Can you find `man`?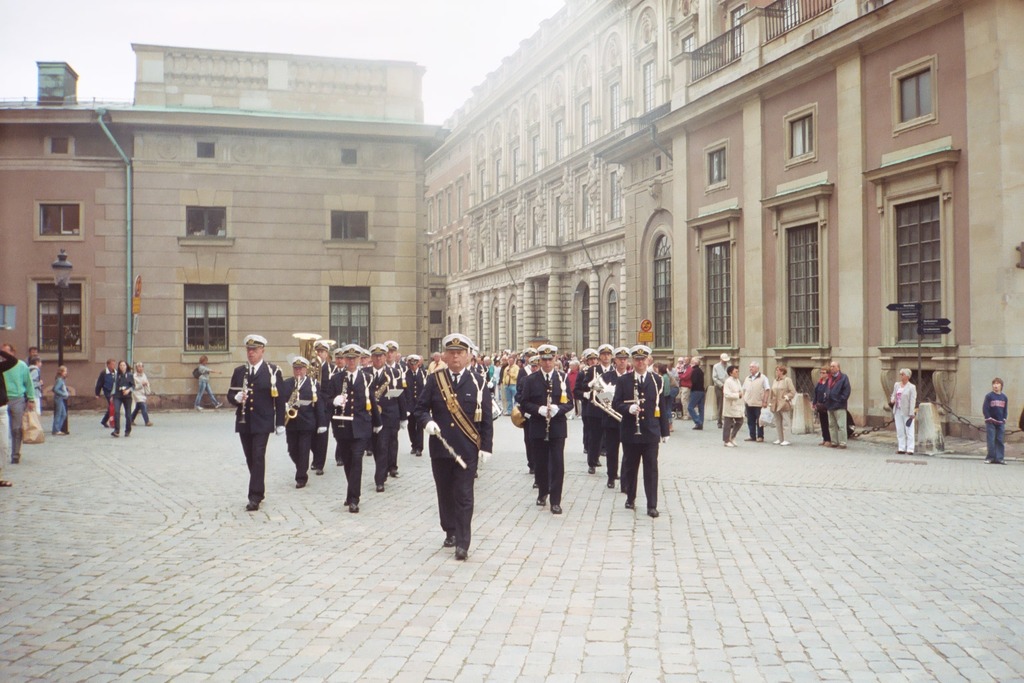
Yes, bounding box: [521, 342, 575, 514].
